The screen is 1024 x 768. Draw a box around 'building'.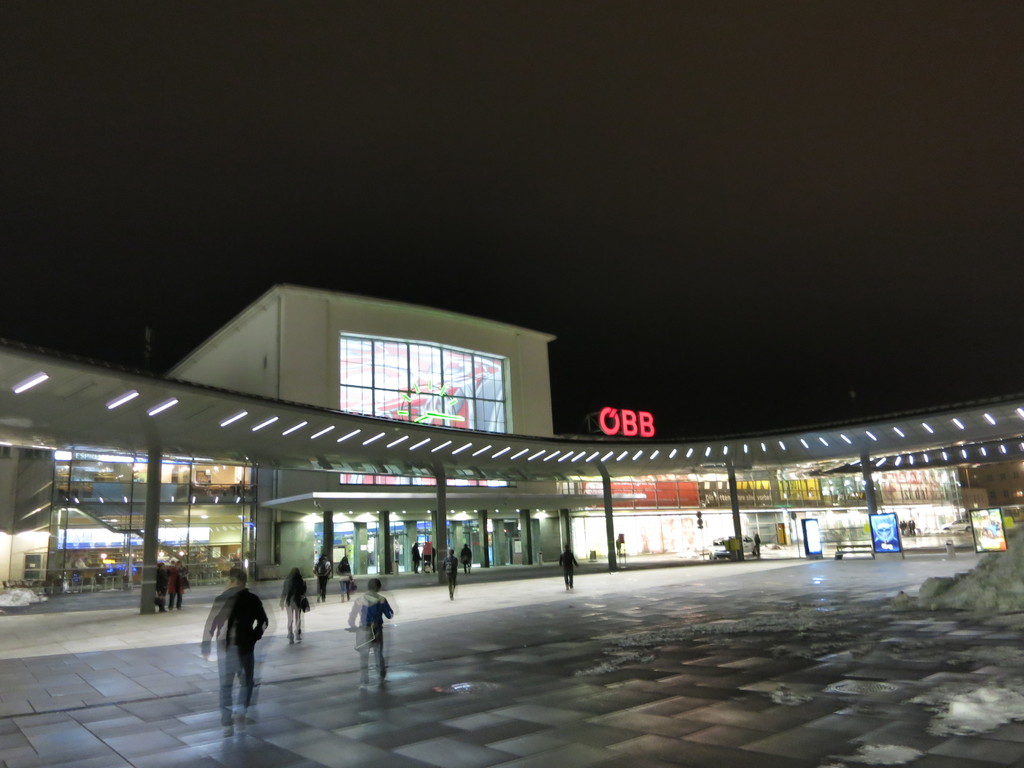
crop(0, 280, 1019, 621).
